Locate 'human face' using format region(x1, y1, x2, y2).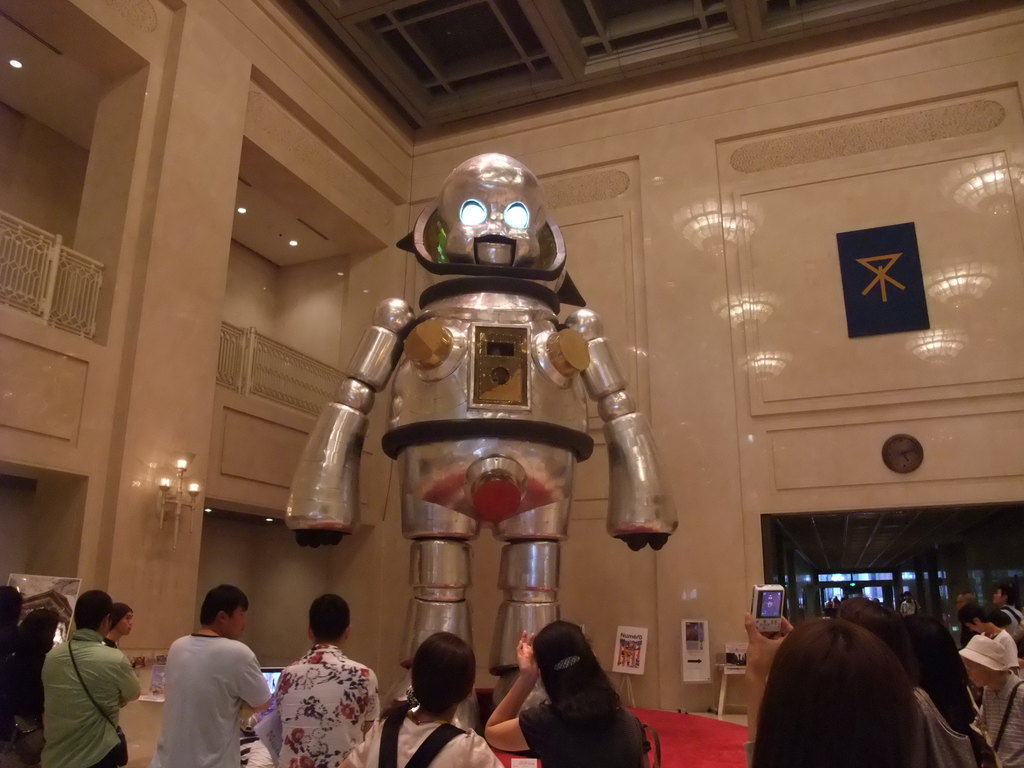
region(966, 661, 987, 689).
